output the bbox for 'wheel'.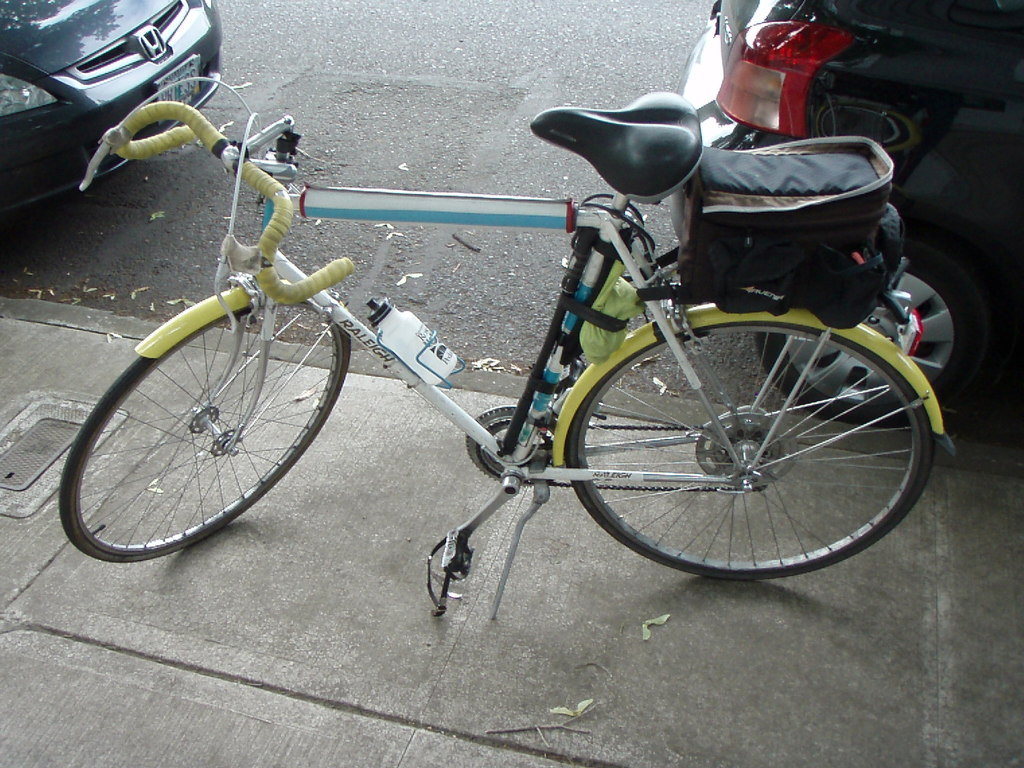
[x1=68, y1=295, x2=330, y2=557].
